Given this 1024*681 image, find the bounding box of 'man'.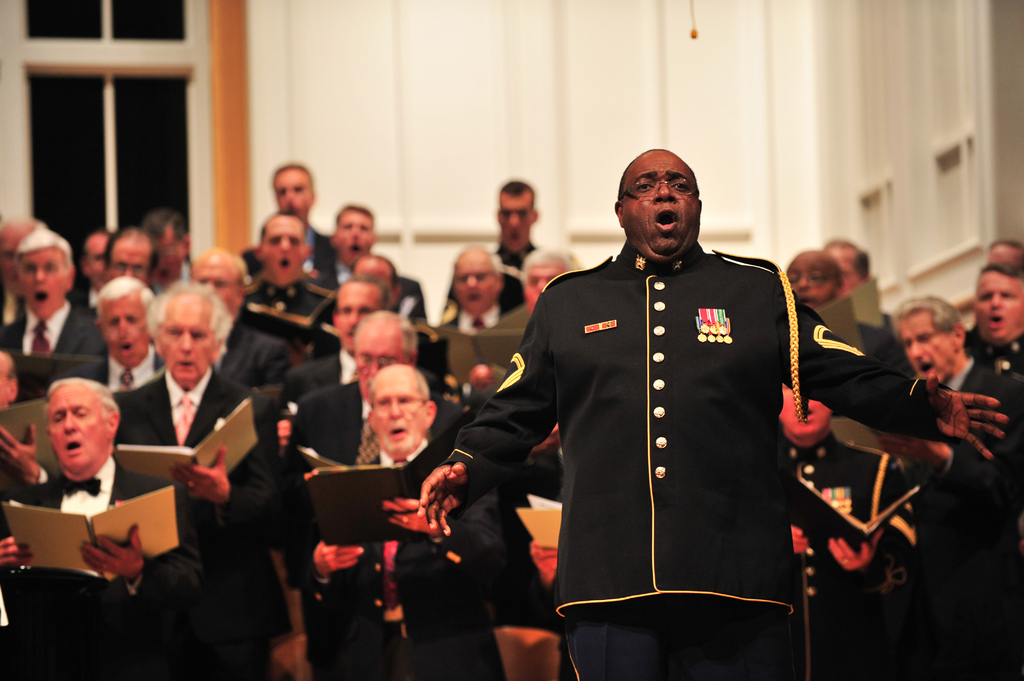
region(84, 223, 163, 313).
